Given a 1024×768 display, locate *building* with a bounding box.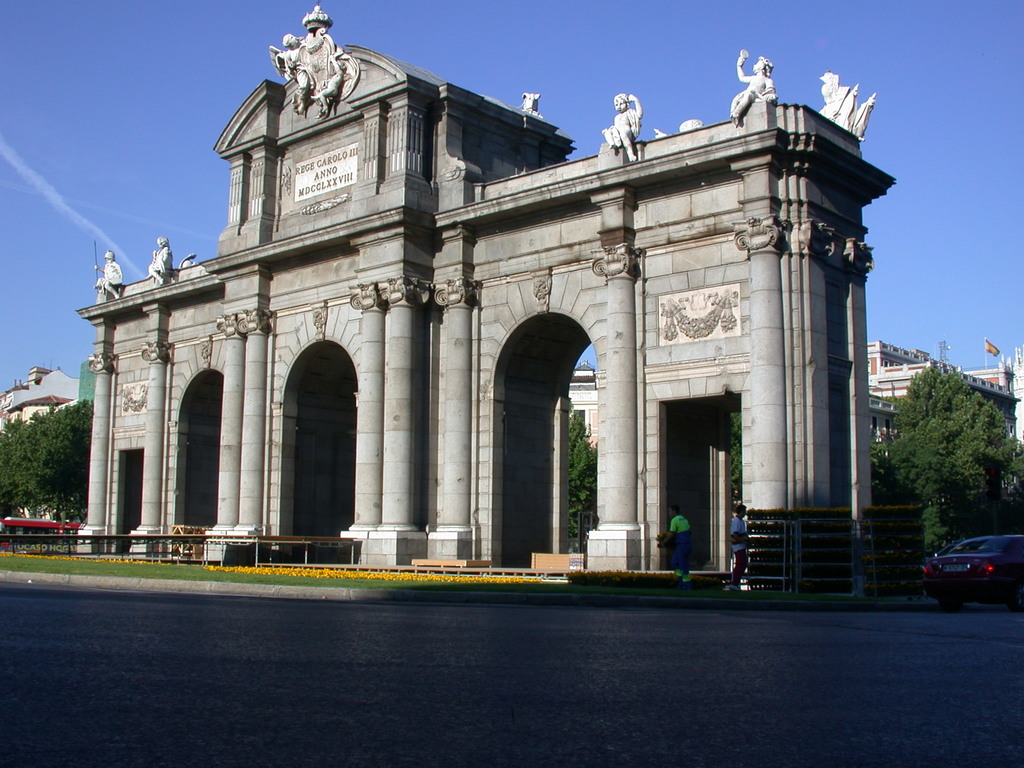
Located: left=74, top=1, right=898, bottom=567.
